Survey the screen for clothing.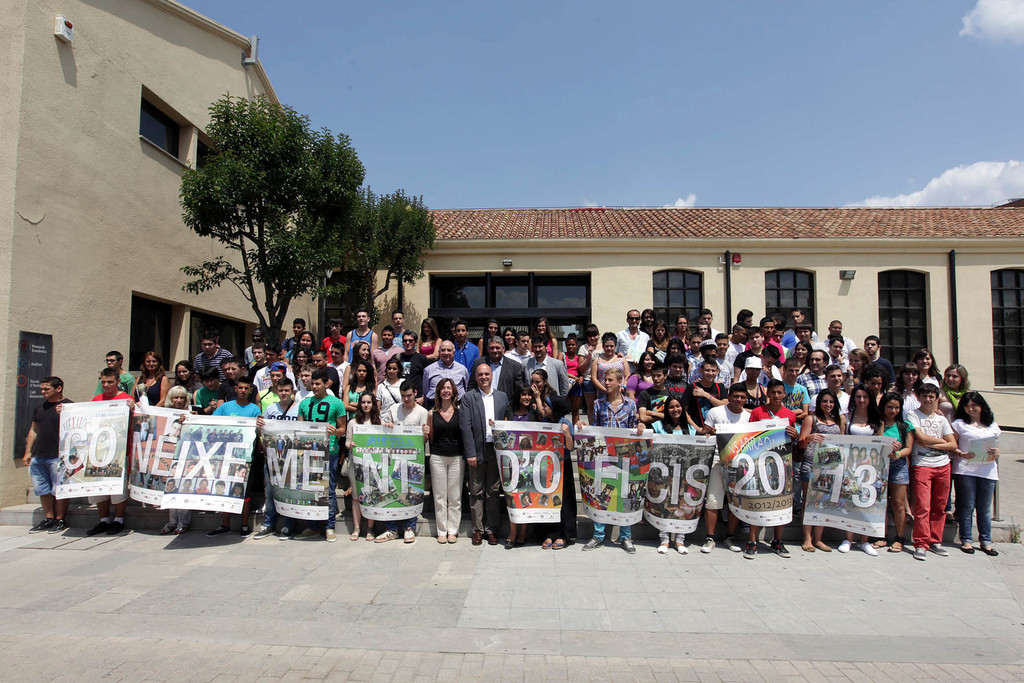
Survey found: left=193, top=487, right=209, bottom=496.
